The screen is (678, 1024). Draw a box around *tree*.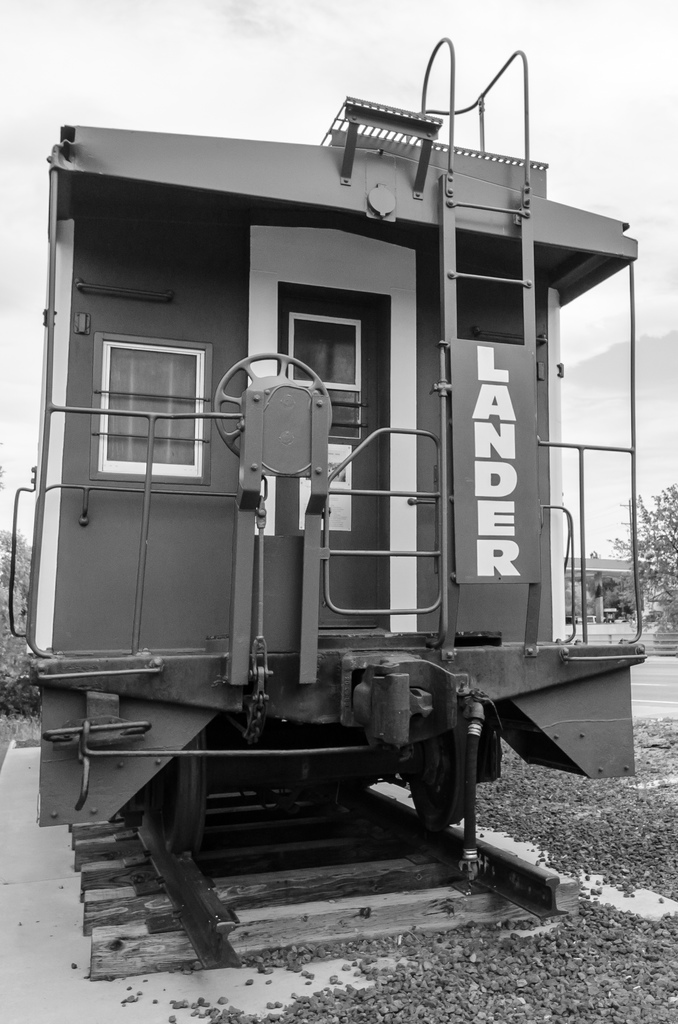
0/536/34/667.
